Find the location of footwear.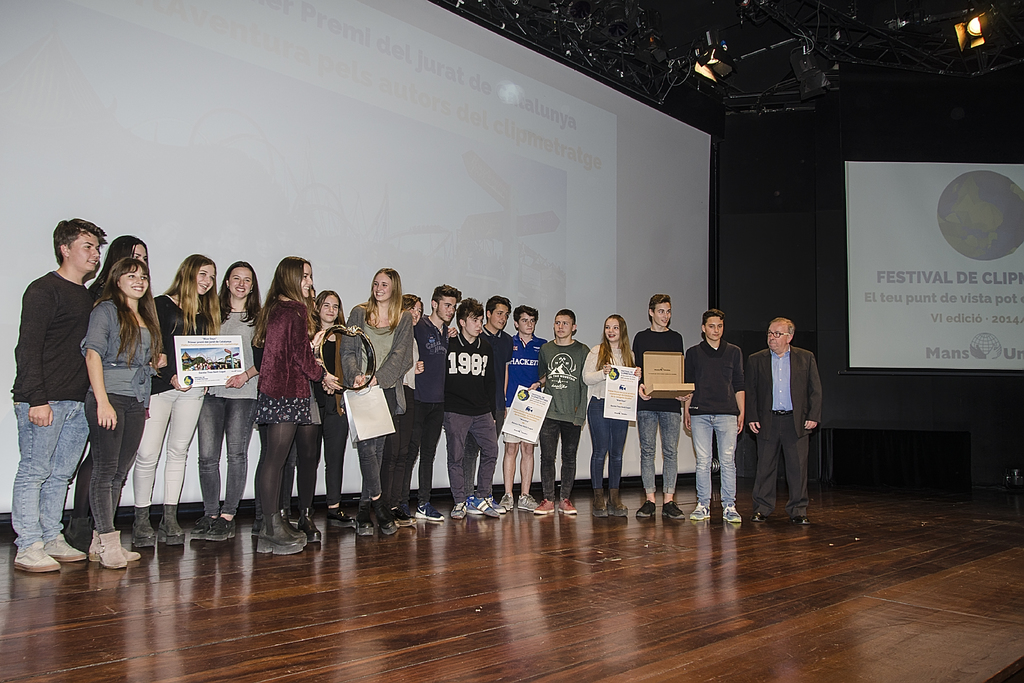
Location: 377, 492, 397, 541.
